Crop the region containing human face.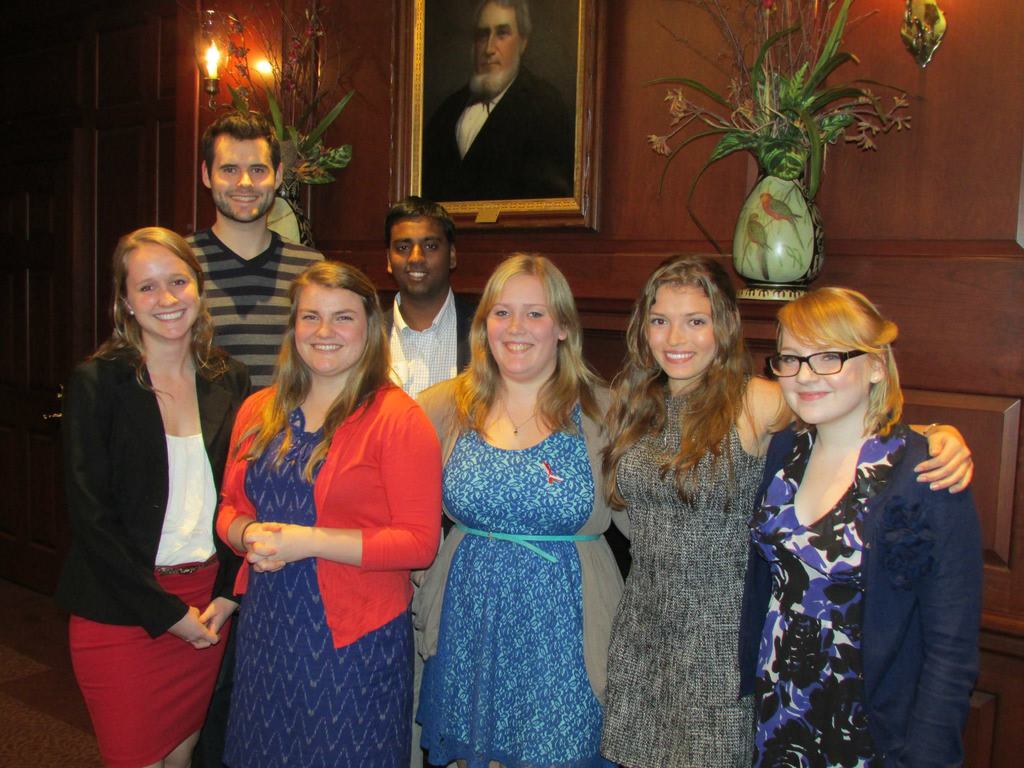
Crop region: bbox=(486, 276, 555, 374).
